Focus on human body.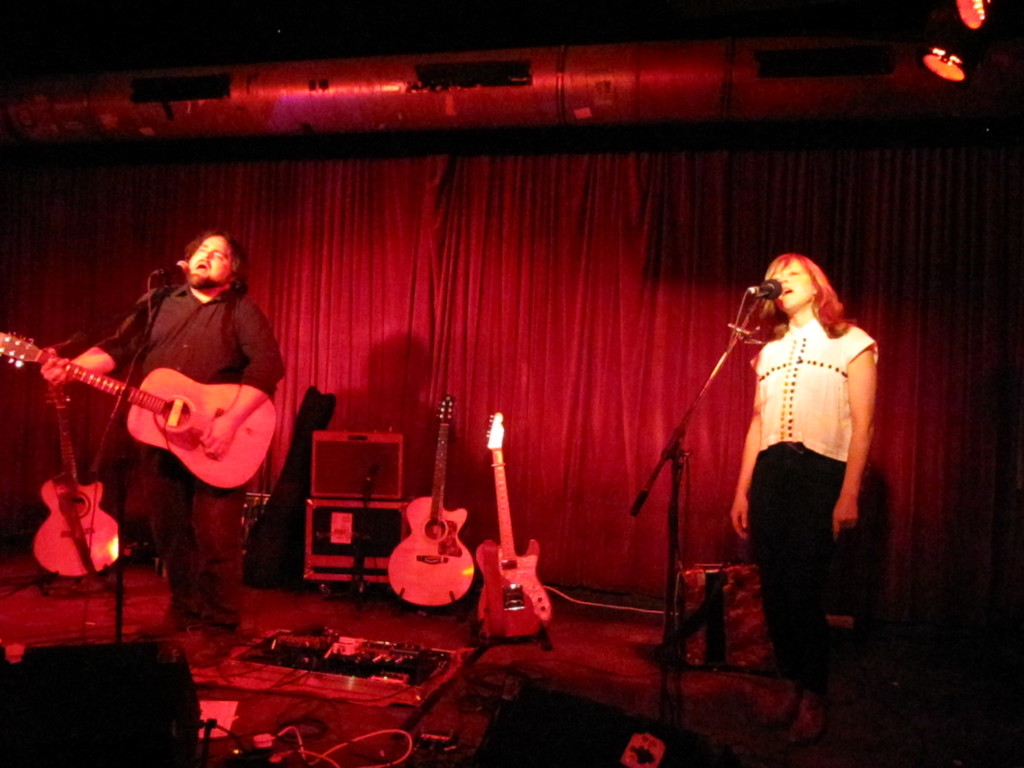
Focused at [left=97, top=226, right=294, bottom=646].
